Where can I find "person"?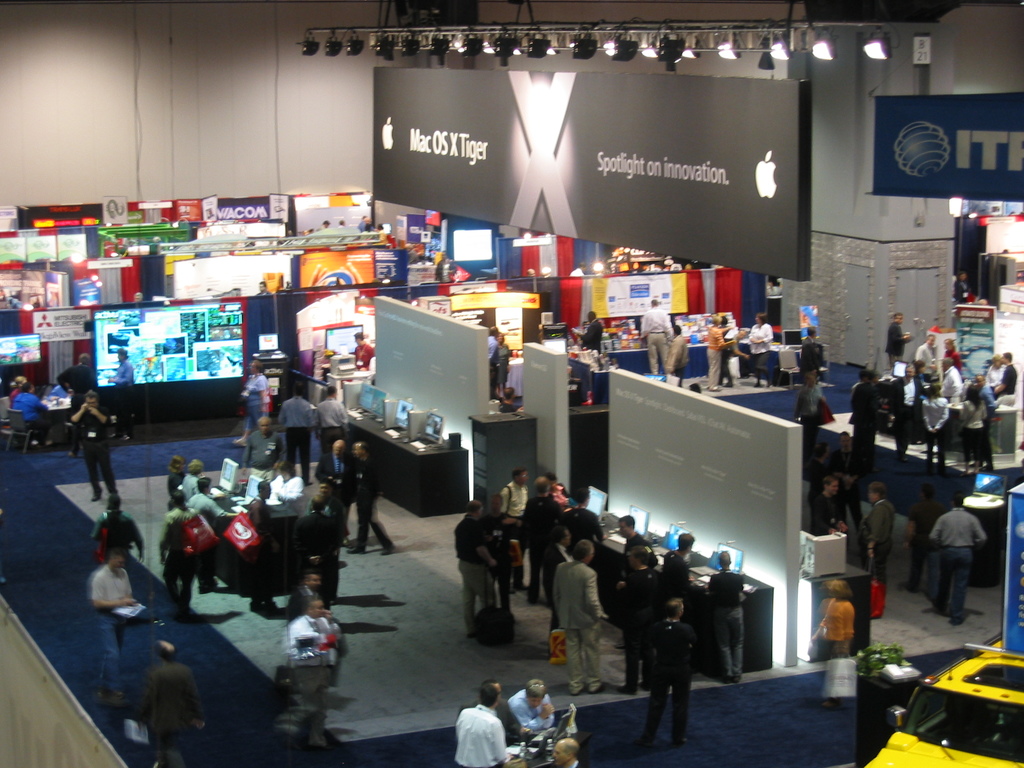
You can find it at l=278, t=595, r=338, b=689.
